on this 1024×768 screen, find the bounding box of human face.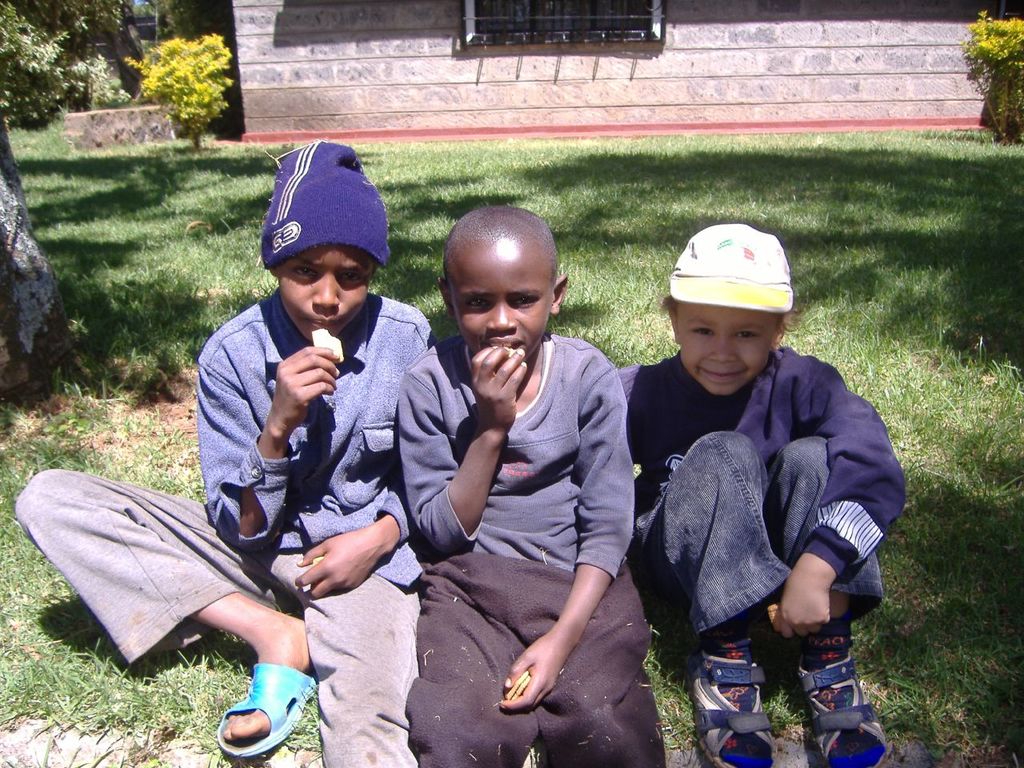
Bounding box: x1=279, y1=243, x2=367, y2=342.
